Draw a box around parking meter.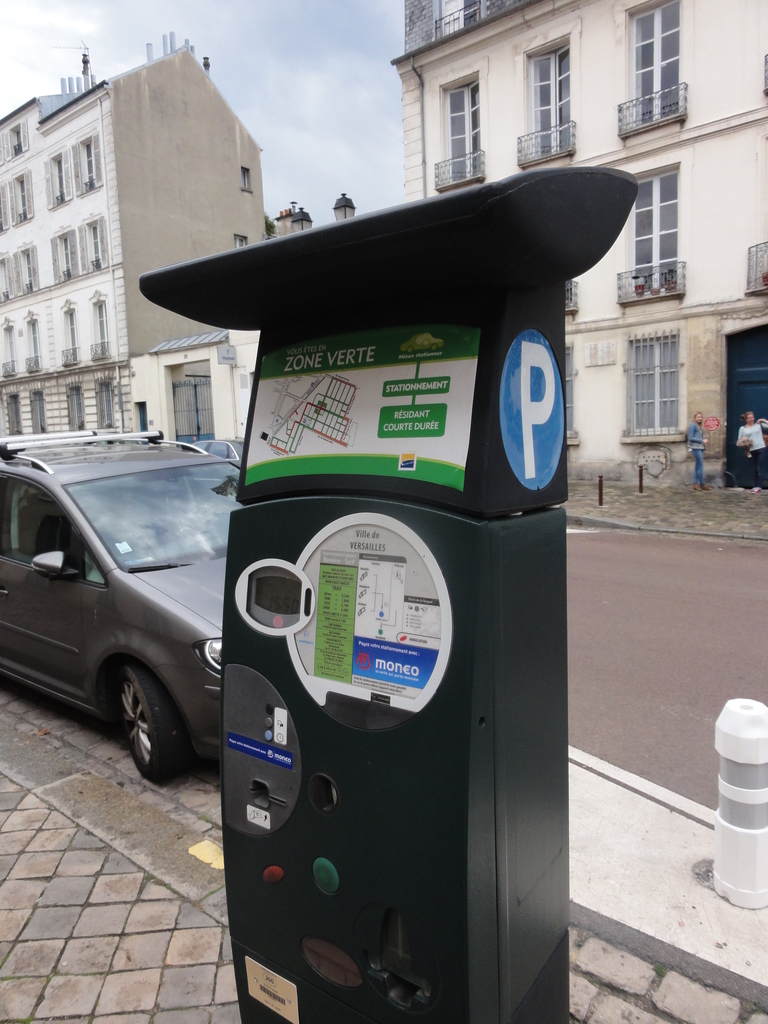
[135, 164, 648, 1023].
